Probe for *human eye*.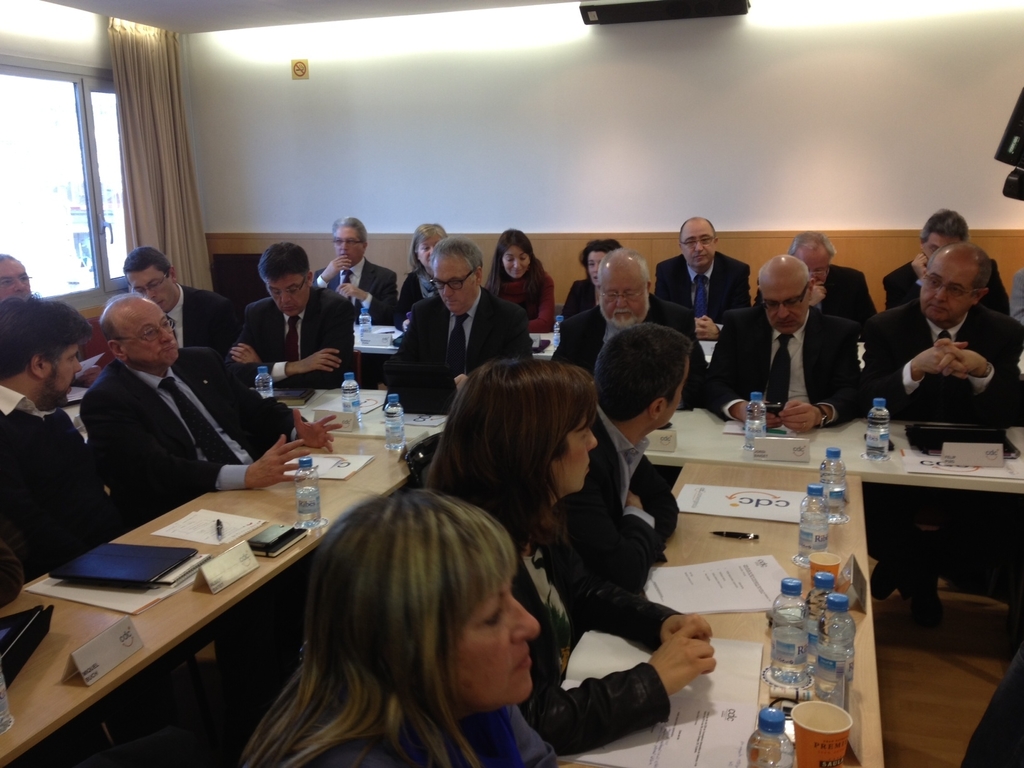
Probe result: 149/284/157/289.
